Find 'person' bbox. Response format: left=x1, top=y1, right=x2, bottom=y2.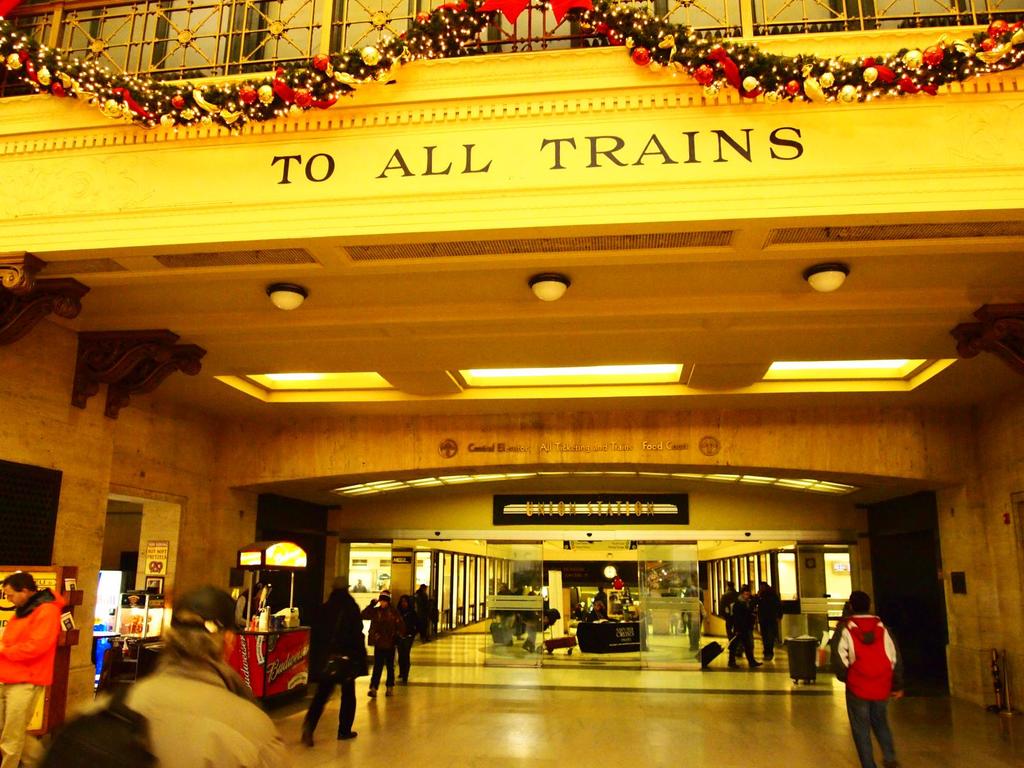
left=520, top=590, right=540, bottom=651.
